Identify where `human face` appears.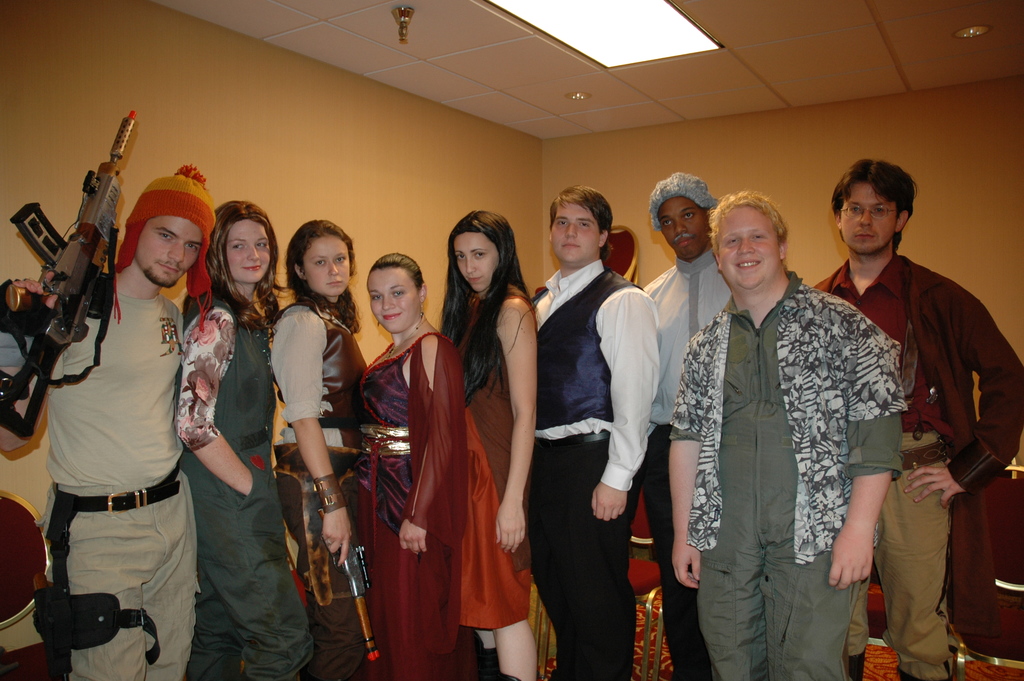
Appears at select_region(657, 196, 709, 254).
